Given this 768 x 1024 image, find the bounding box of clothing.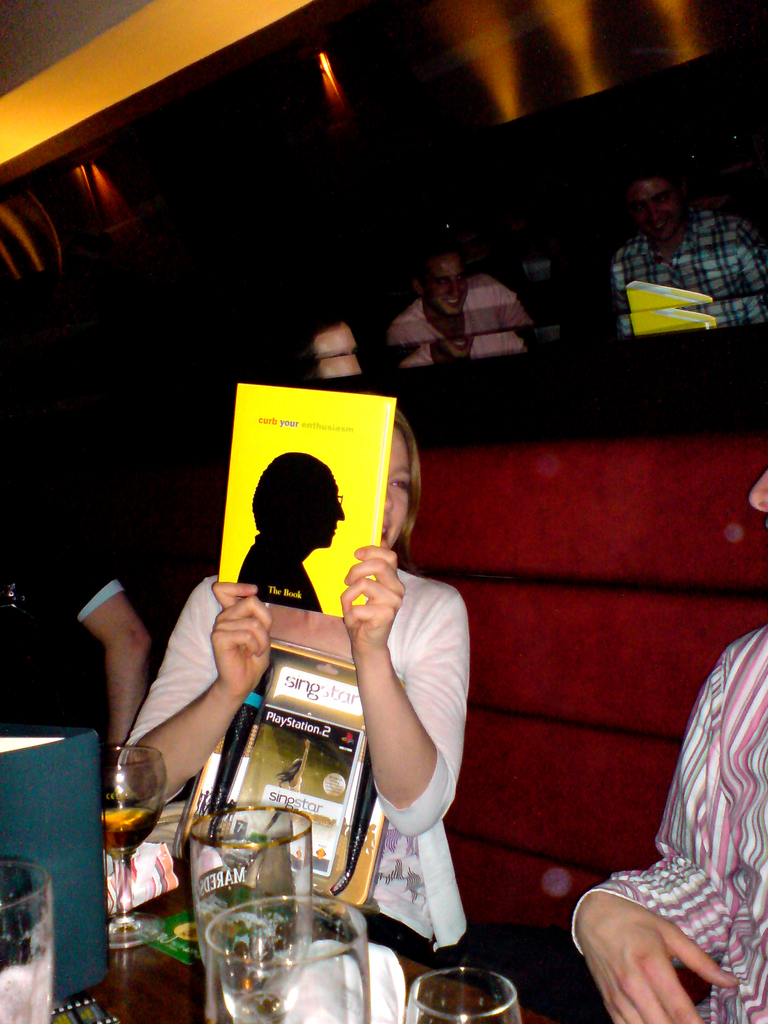
{"x1": 133, "y1": 563, "x2": 460, "y2": 960}.
